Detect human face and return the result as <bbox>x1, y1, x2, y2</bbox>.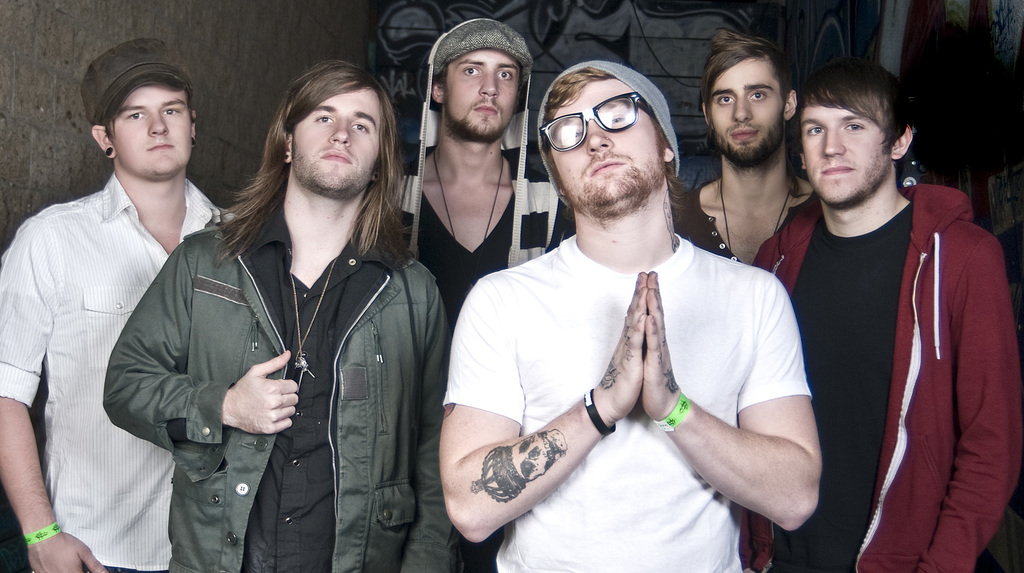
<bbox>540, 79, 660, 216</bbox>.
